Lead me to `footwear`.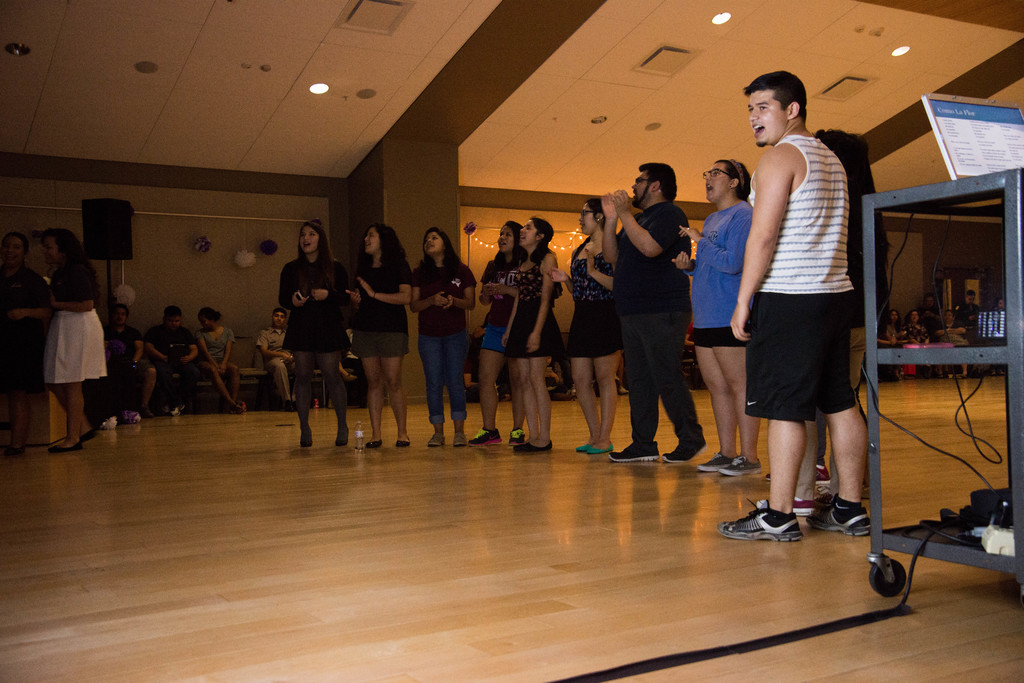
Lead to detection(700, 450, 734, 469).
